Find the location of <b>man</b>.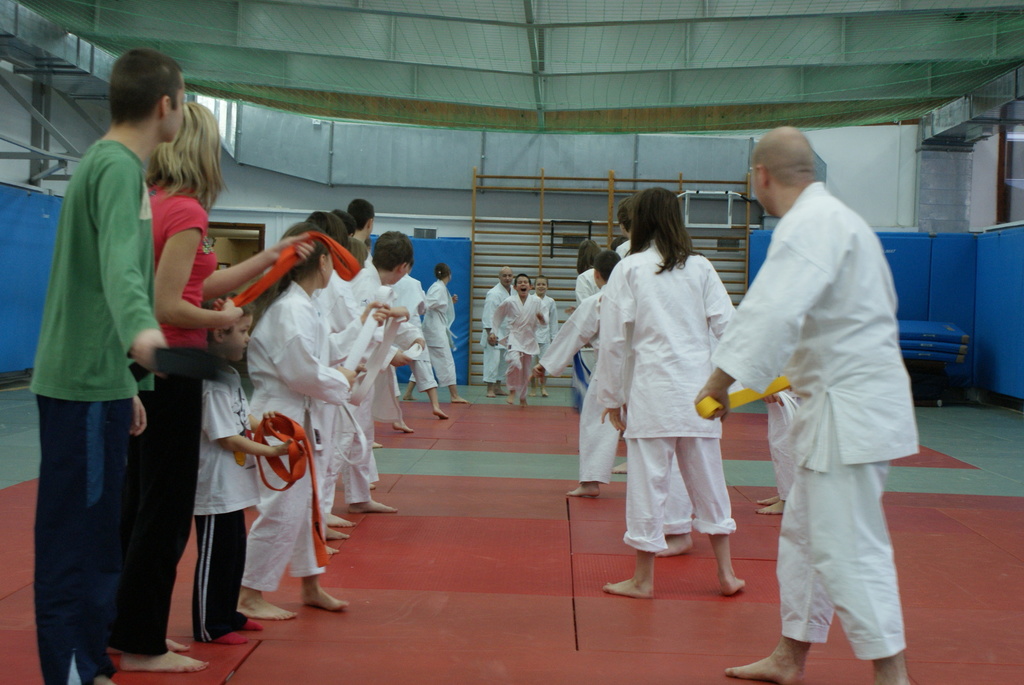
Location: (left=687, top=119, right=924, bottom=684).
